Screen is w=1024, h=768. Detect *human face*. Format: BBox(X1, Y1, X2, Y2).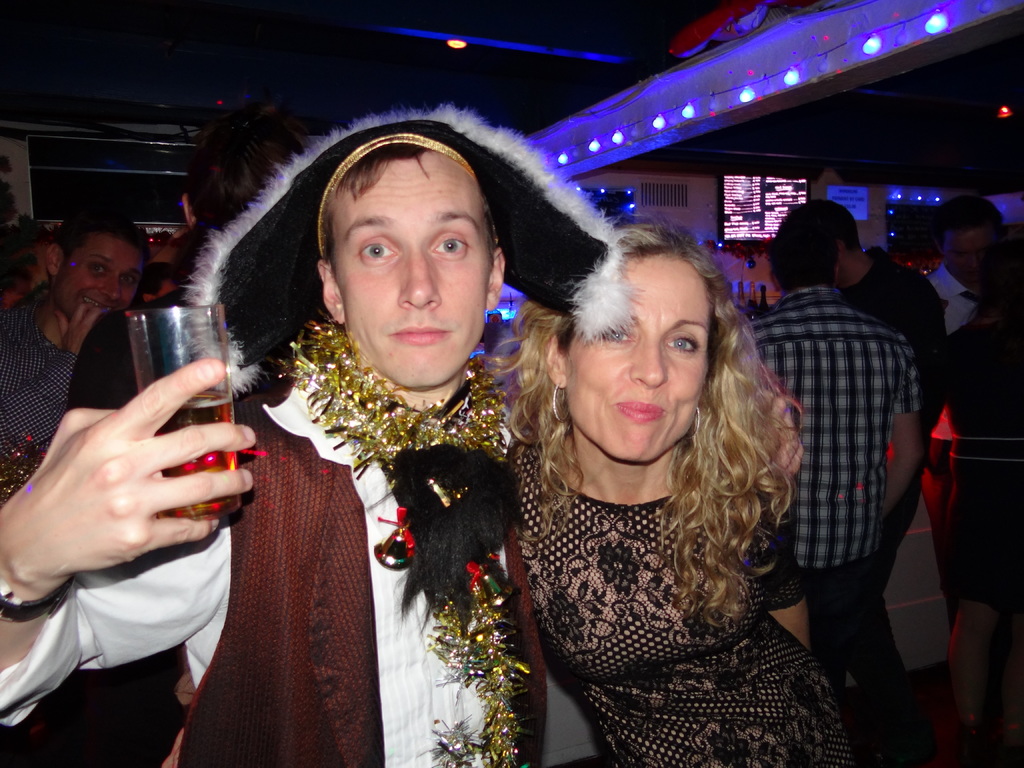
BBox(952, 228, 987, 285).
